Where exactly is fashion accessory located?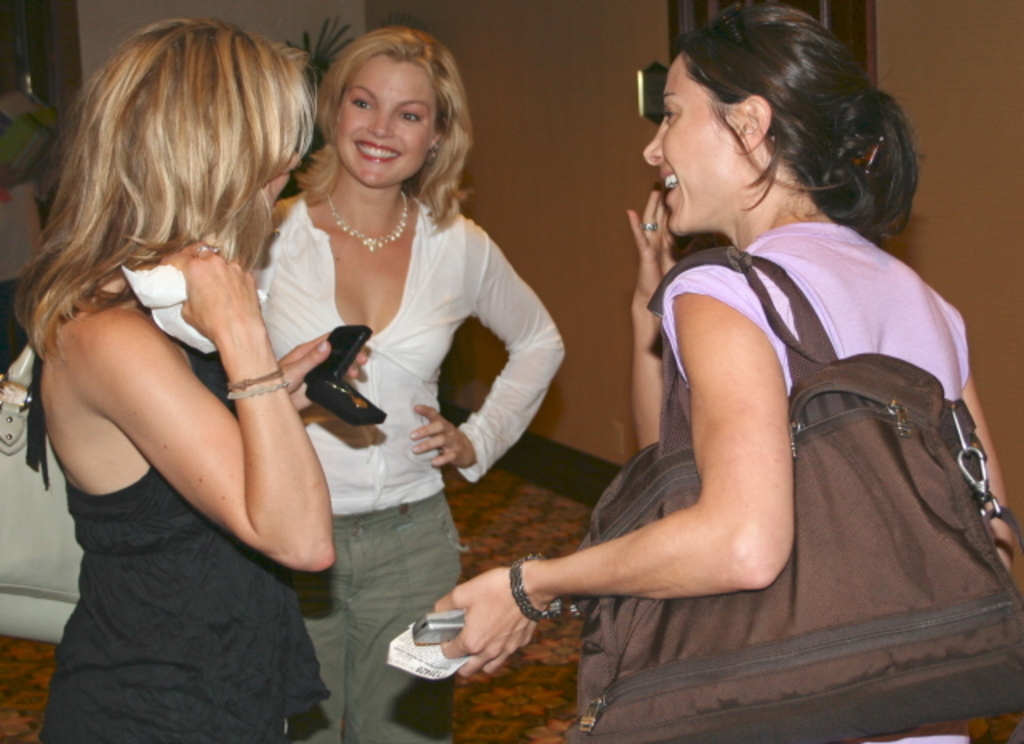
Its bounding box is x1=320, y1=186, x2=411, y2=251.
